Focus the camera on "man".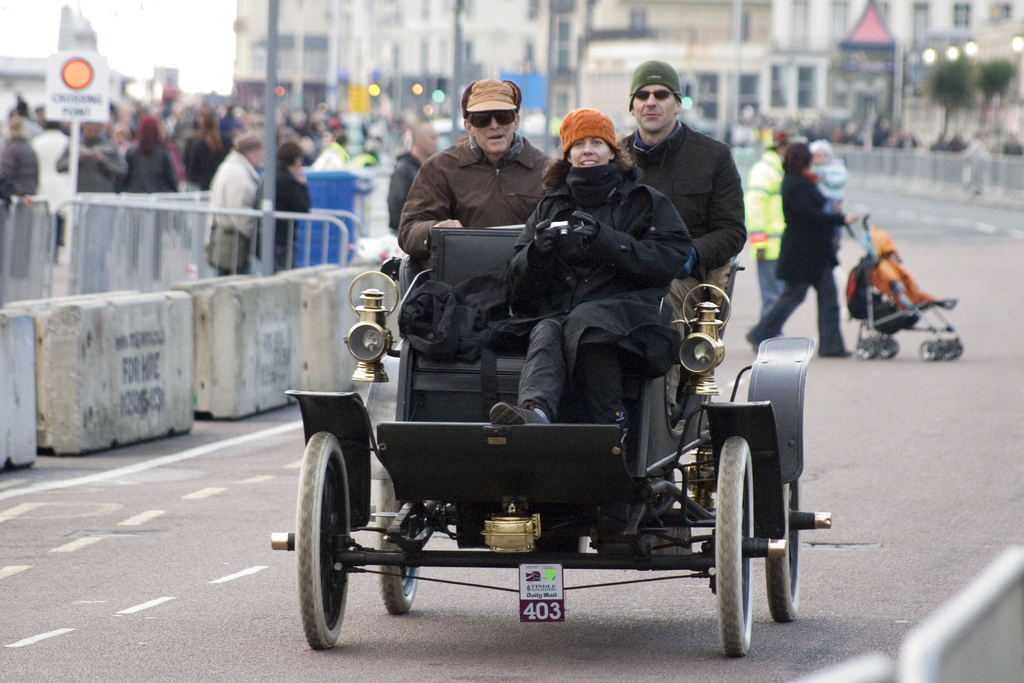
Focus region: bbox=[620, 54, 750, 336].
